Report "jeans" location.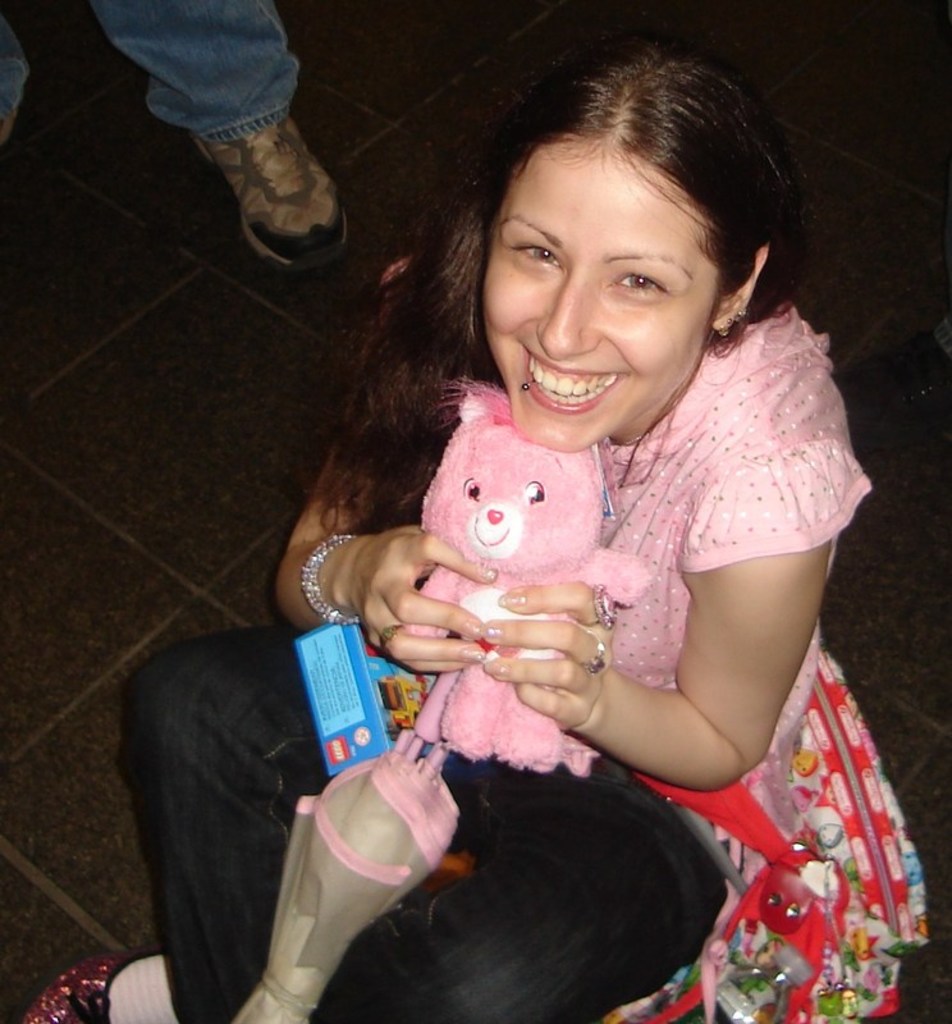
Report: l=88, t=0, r=307, b=136.
